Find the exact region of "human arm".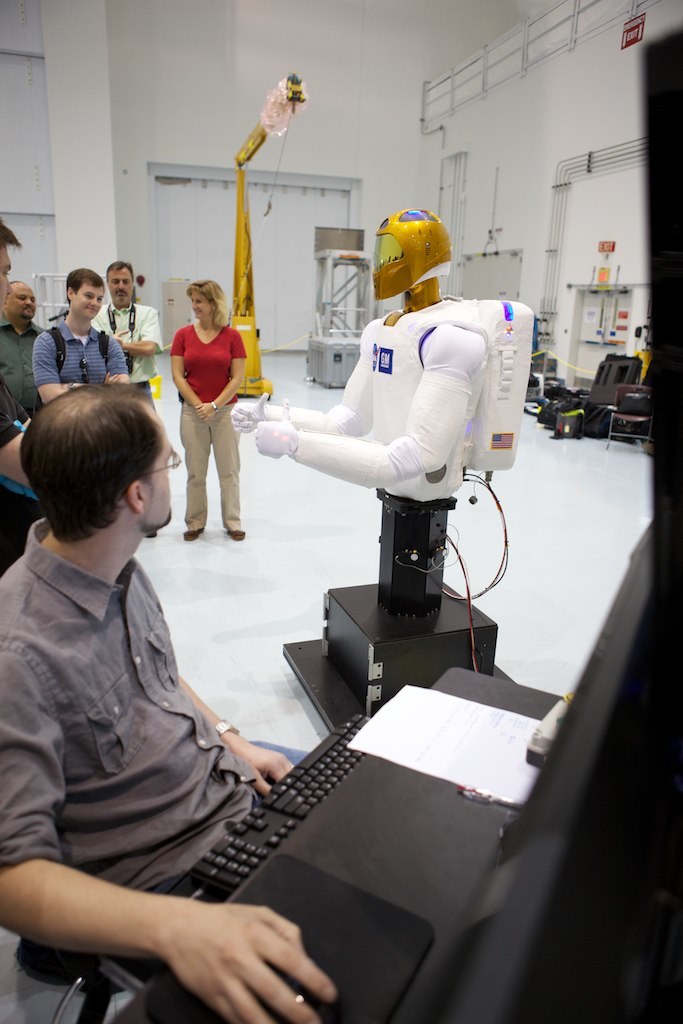
Exact region: [left=38, top=330, right=78, bottom=408].
